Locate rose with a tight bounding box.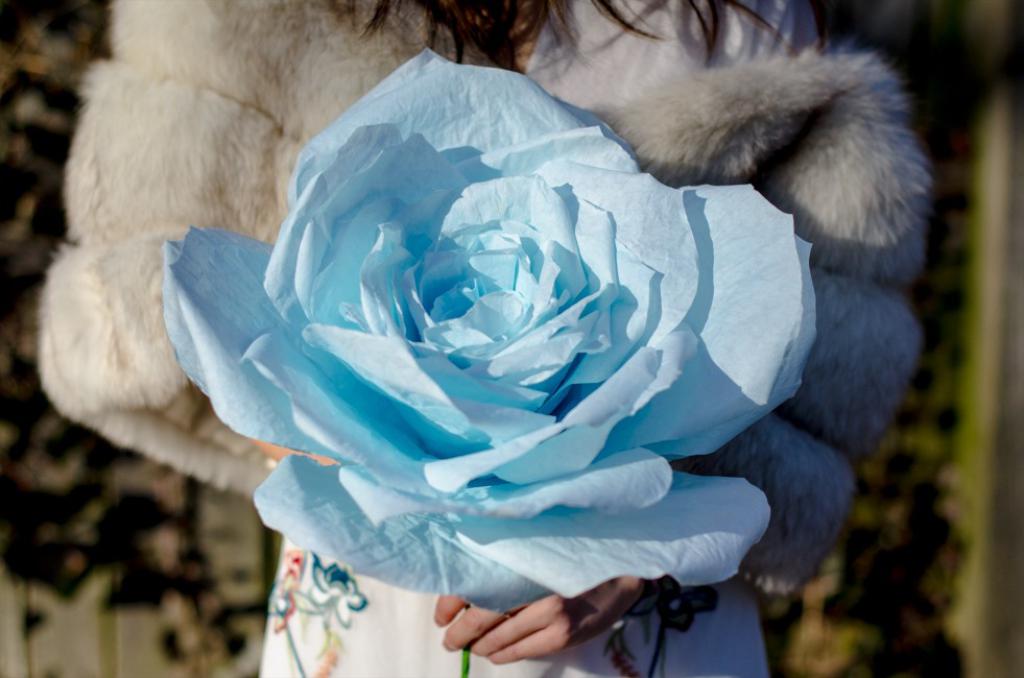
left=160, top=44, right=818, bottom=612.
